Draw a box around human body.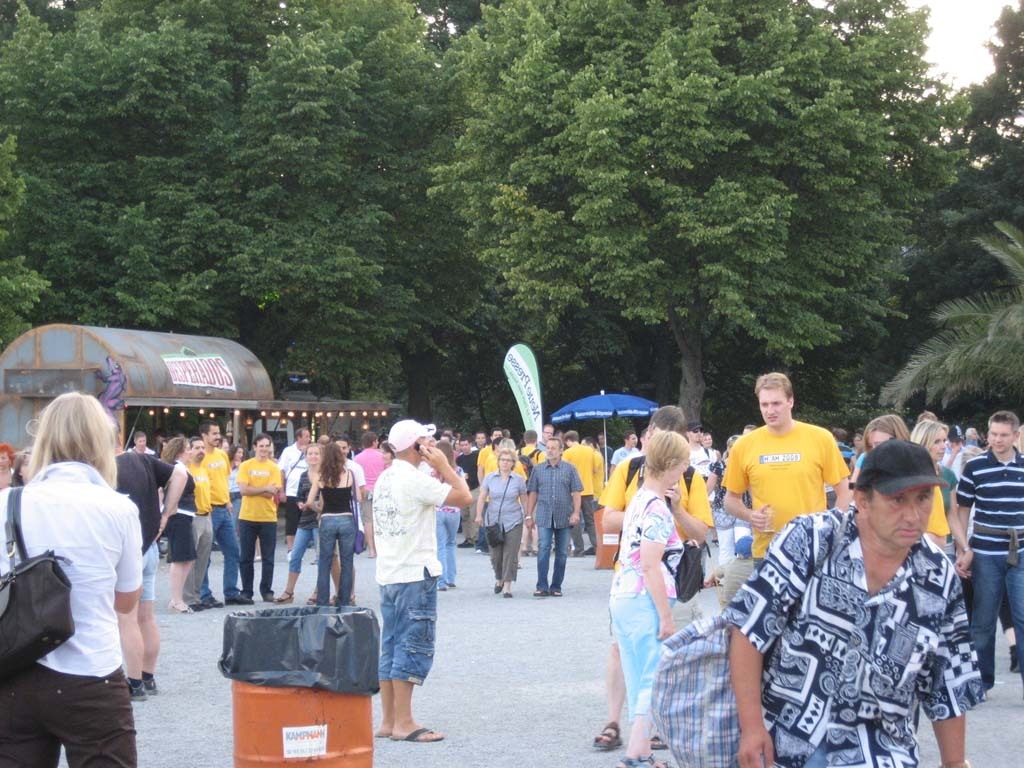
BBox(275, 444, 323, 610).
